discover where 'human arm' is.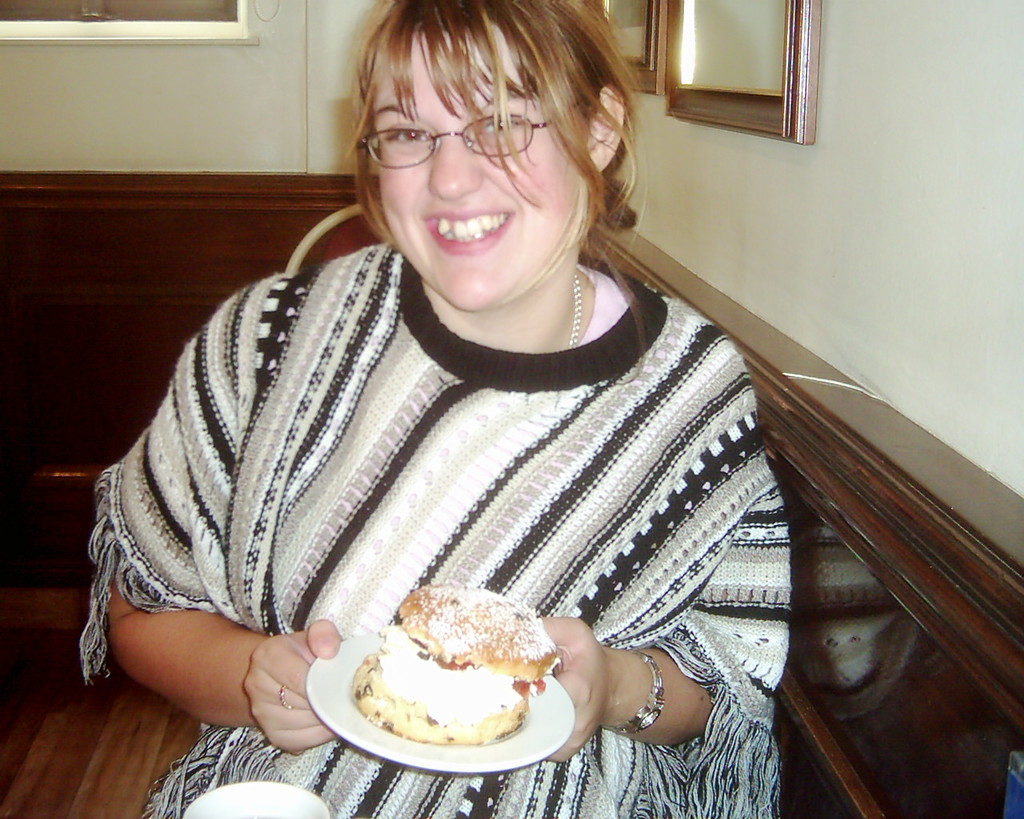
Discovered at bbox=(540, 359, 742, 761).
